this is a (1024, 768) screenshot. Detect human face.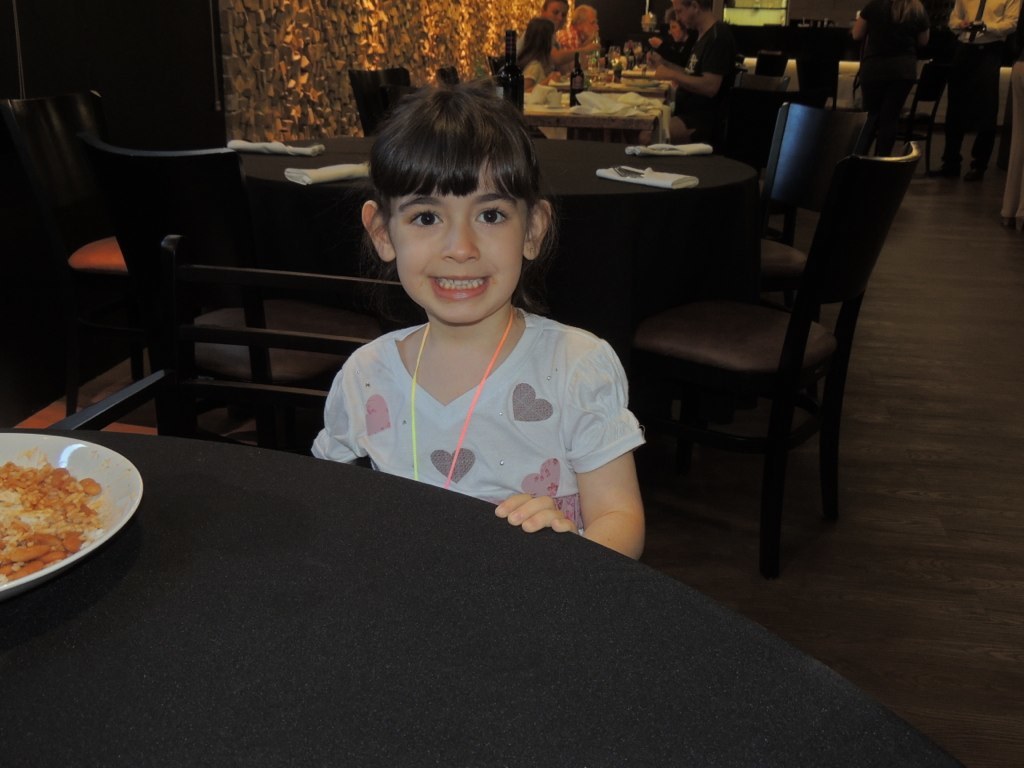
l=385, t=159, r=524, b=326.
